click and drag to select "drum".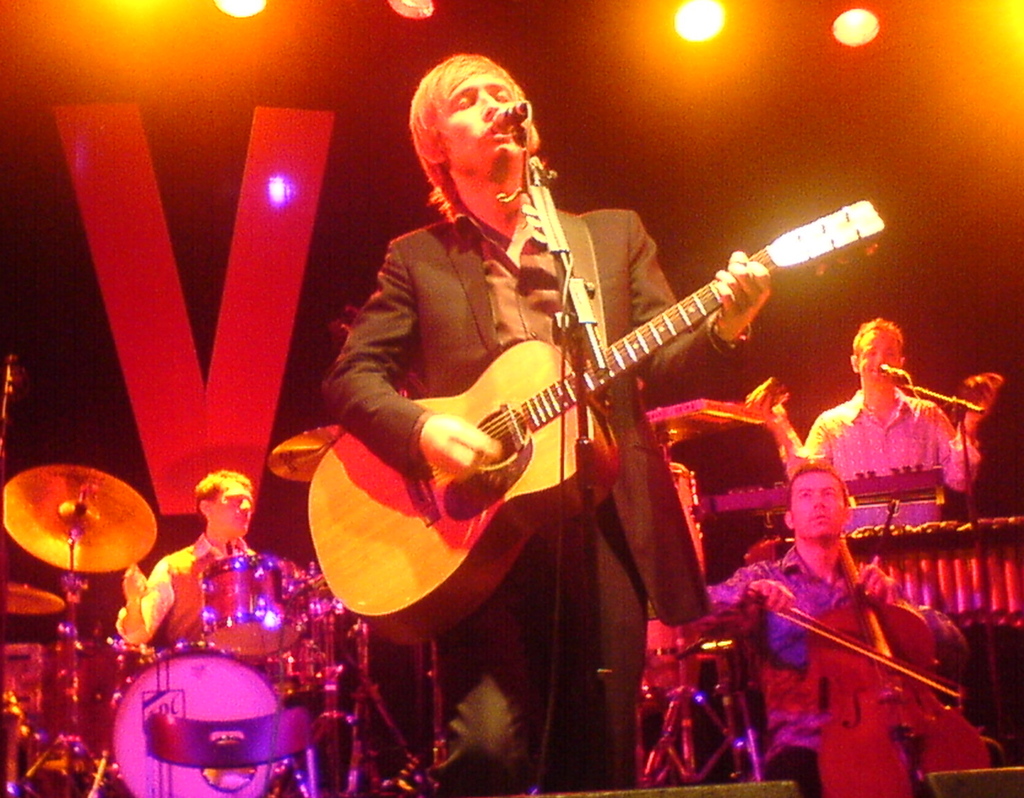
Selection: <bbox>195, 552, 299, 657</bbox>.
